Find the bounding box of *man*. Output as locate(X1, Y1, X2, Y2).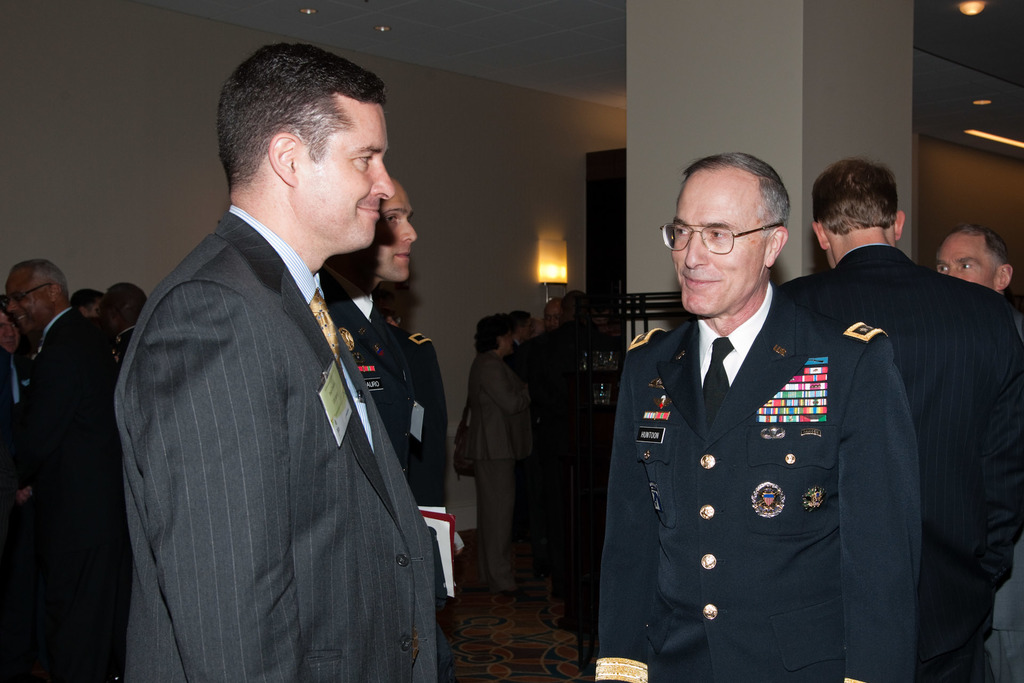
locate(543, 300, 564, 325).
